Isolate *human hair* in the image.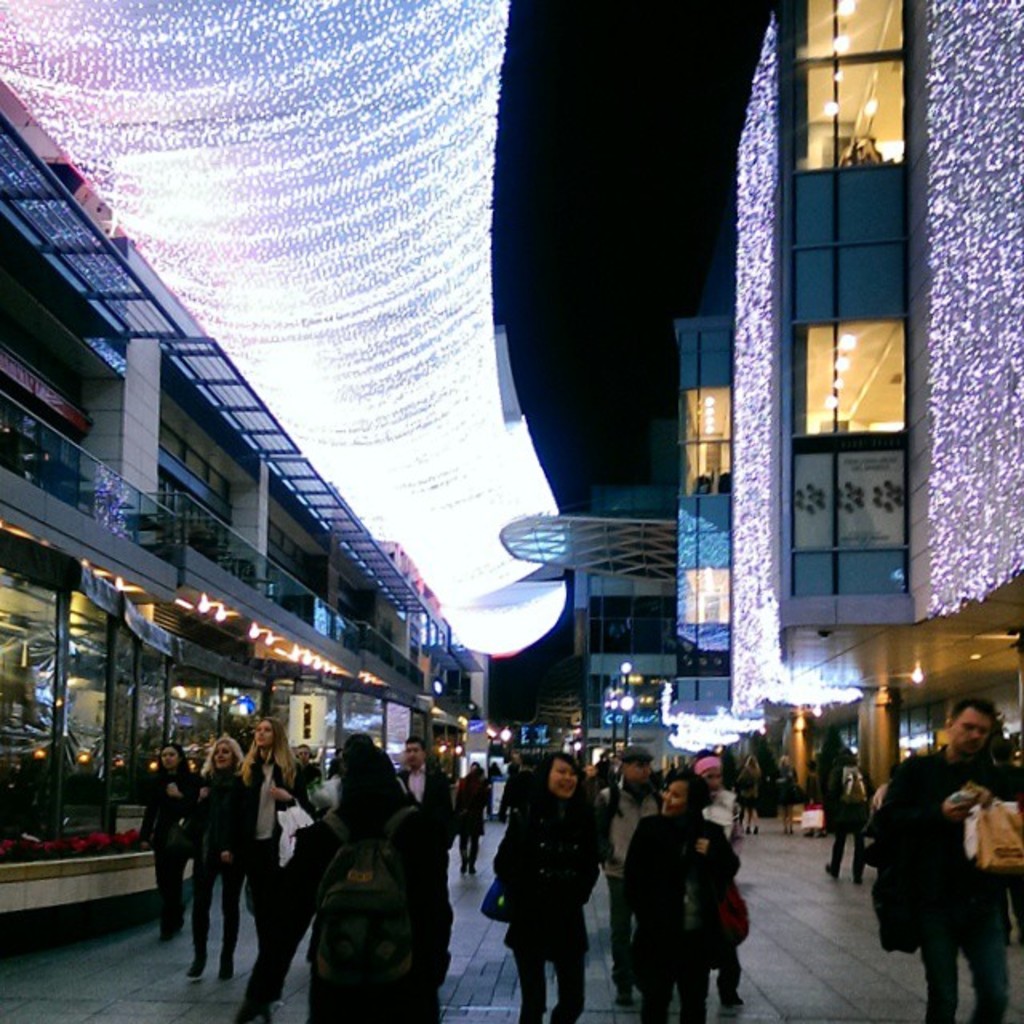
Isolated region: 534,741,584,798.
